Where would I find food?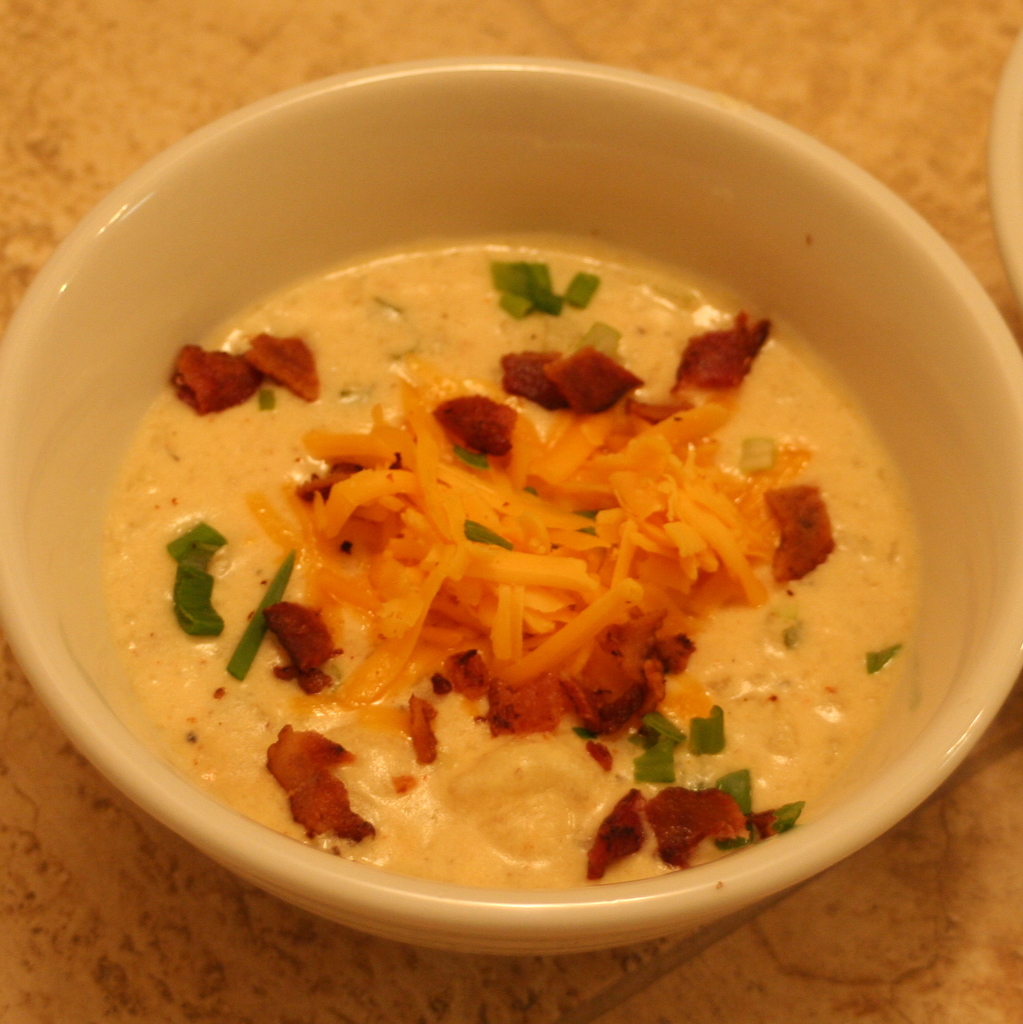
At 100 250 933 884.
